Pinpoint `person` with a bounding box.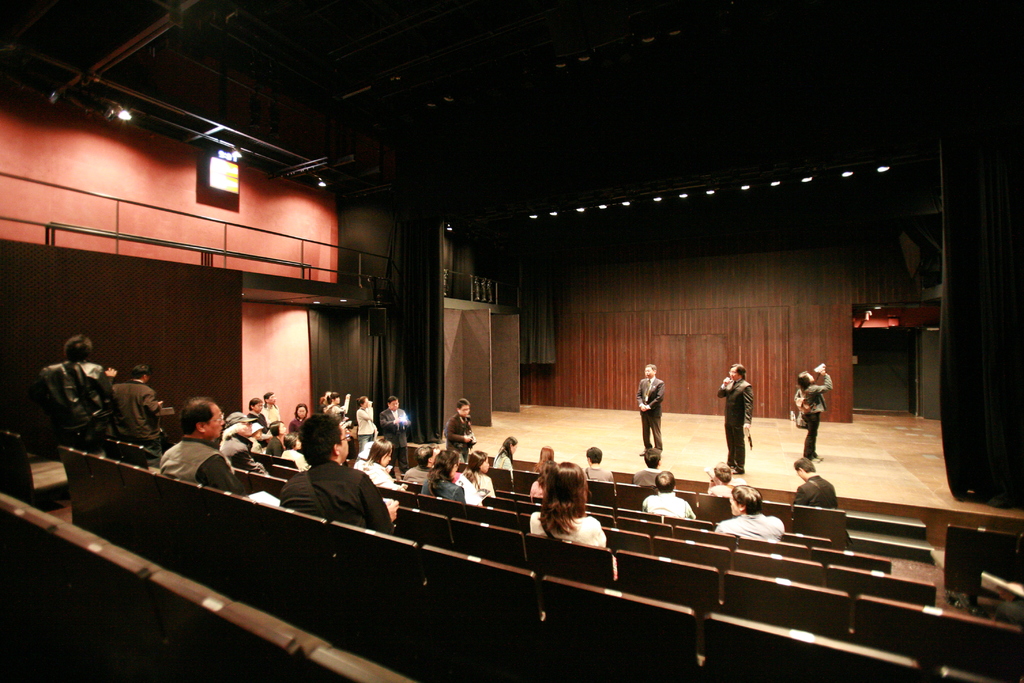
bbox=(417, 449, 461, 497).
